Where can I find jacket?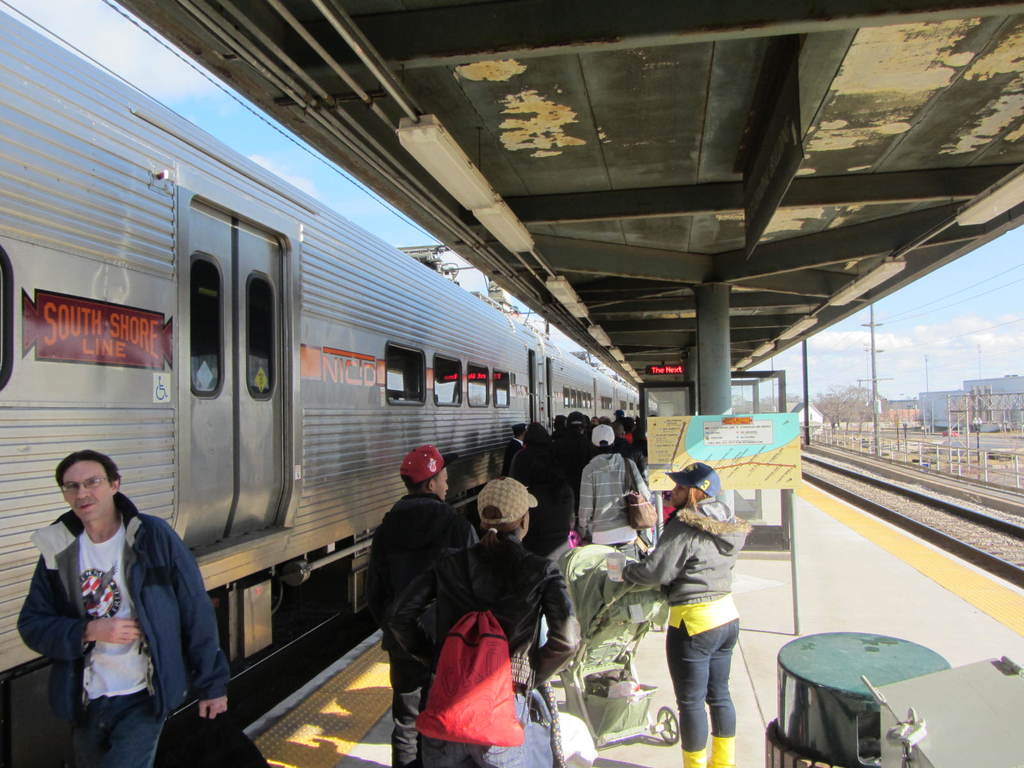
You can find it at rect(386, 529, 578, 686).
